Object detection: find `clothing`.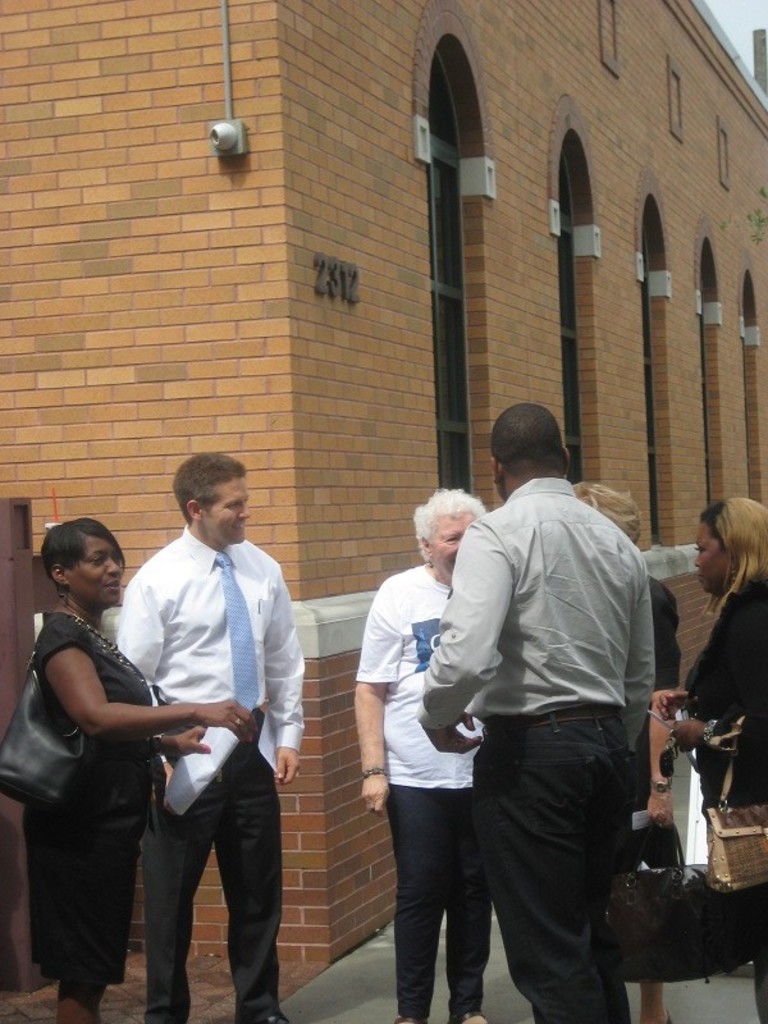
{"x1": 631, "y1": 572, "x2": 685, "y2": 869}.
